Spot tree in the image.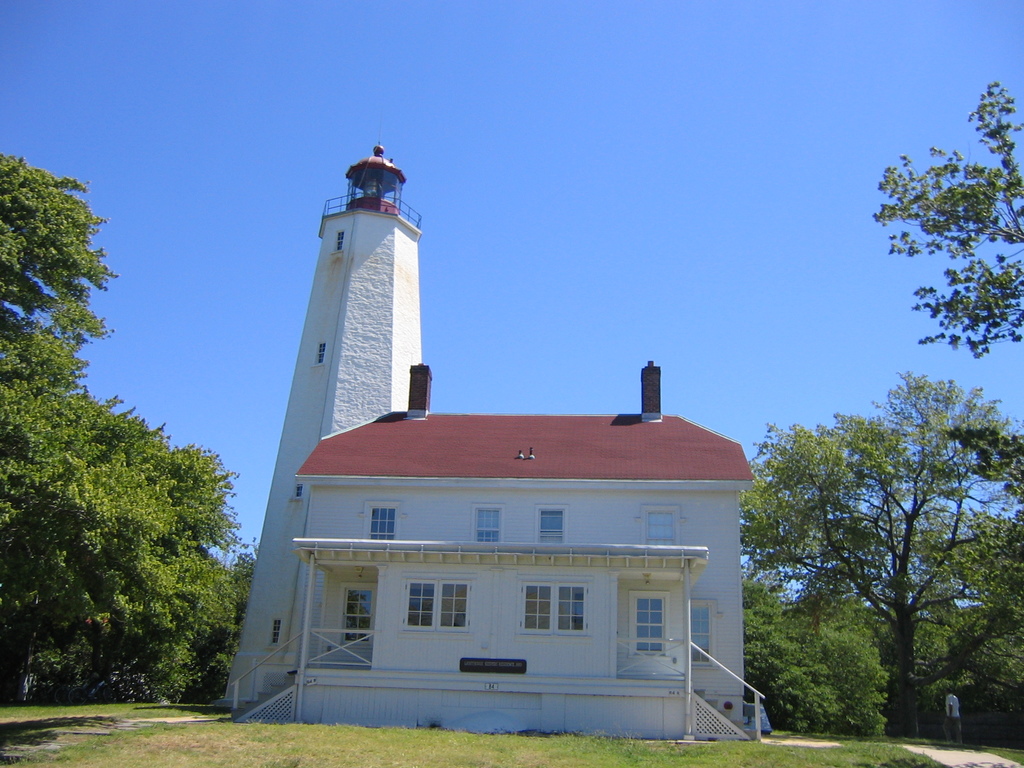
tree found at 861,83,1023,394.
